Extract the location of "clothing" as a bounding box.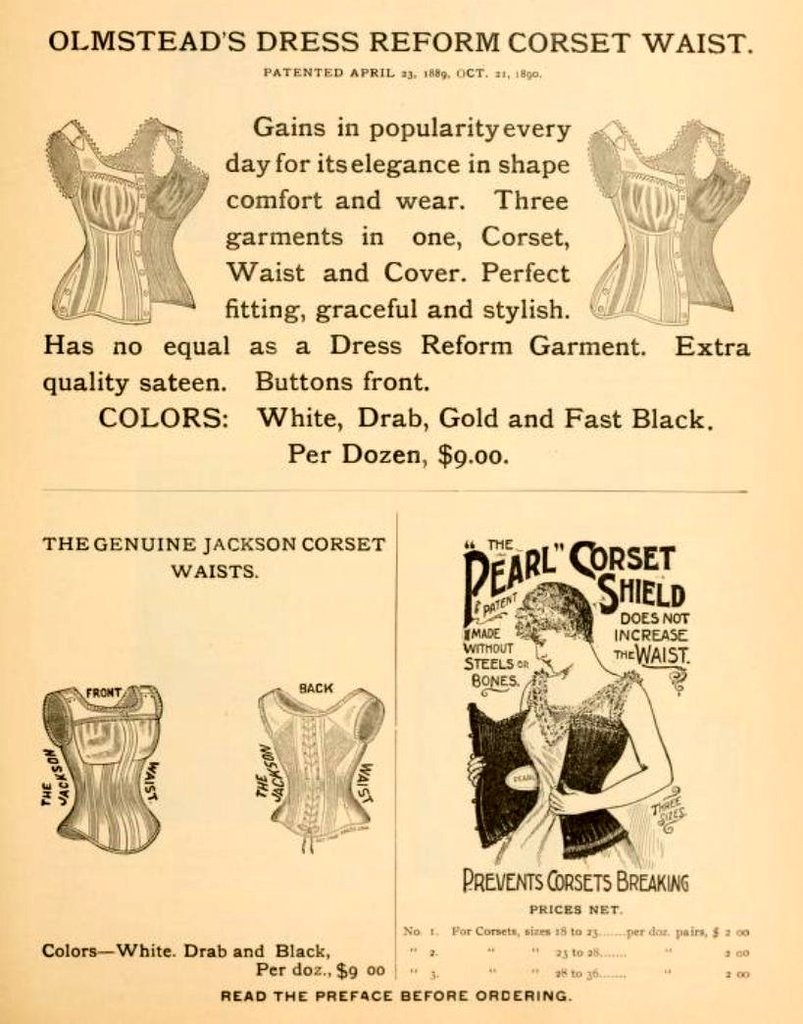
[31,112,200,325].
